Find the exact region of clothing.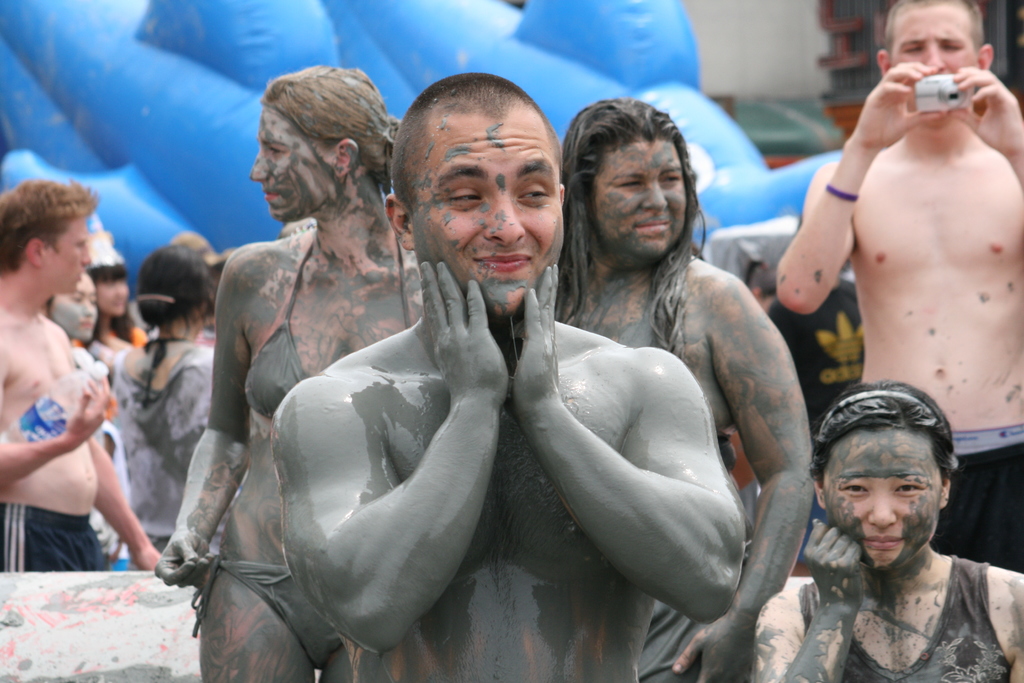
Exact region: crop(926, 427, 1023, 578).
